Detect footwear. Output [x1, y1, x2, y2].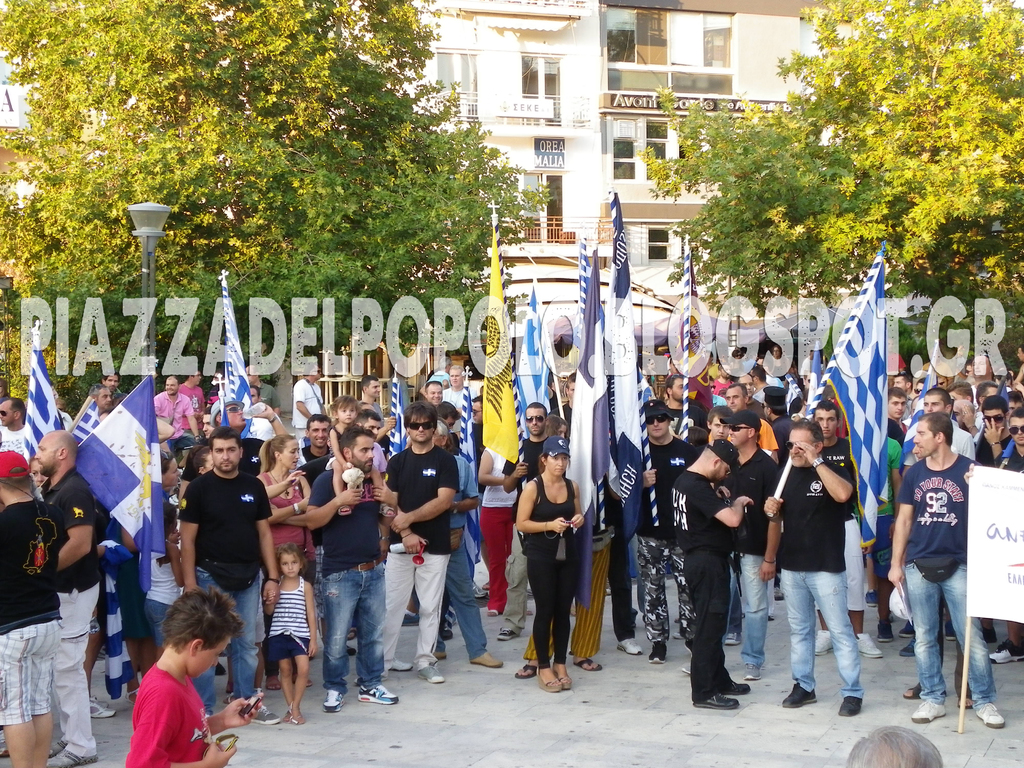
[864, 586, 877, 606].
